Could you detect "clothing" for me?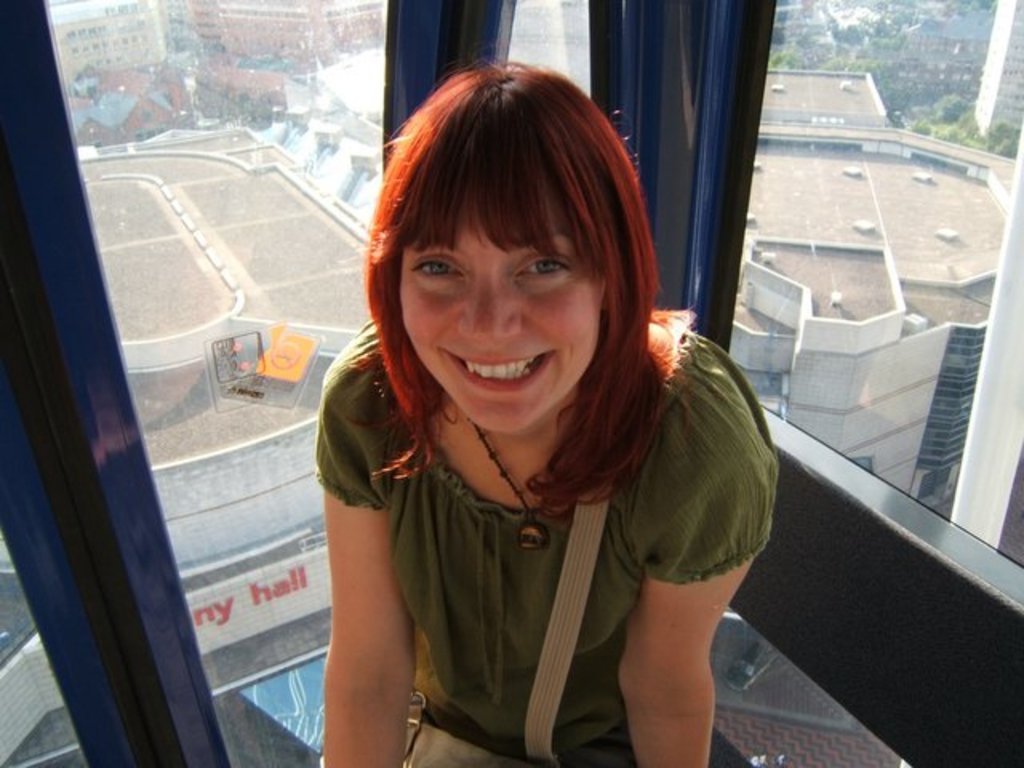
Detection result: left=323, top=322, right=768, bottom=739.
